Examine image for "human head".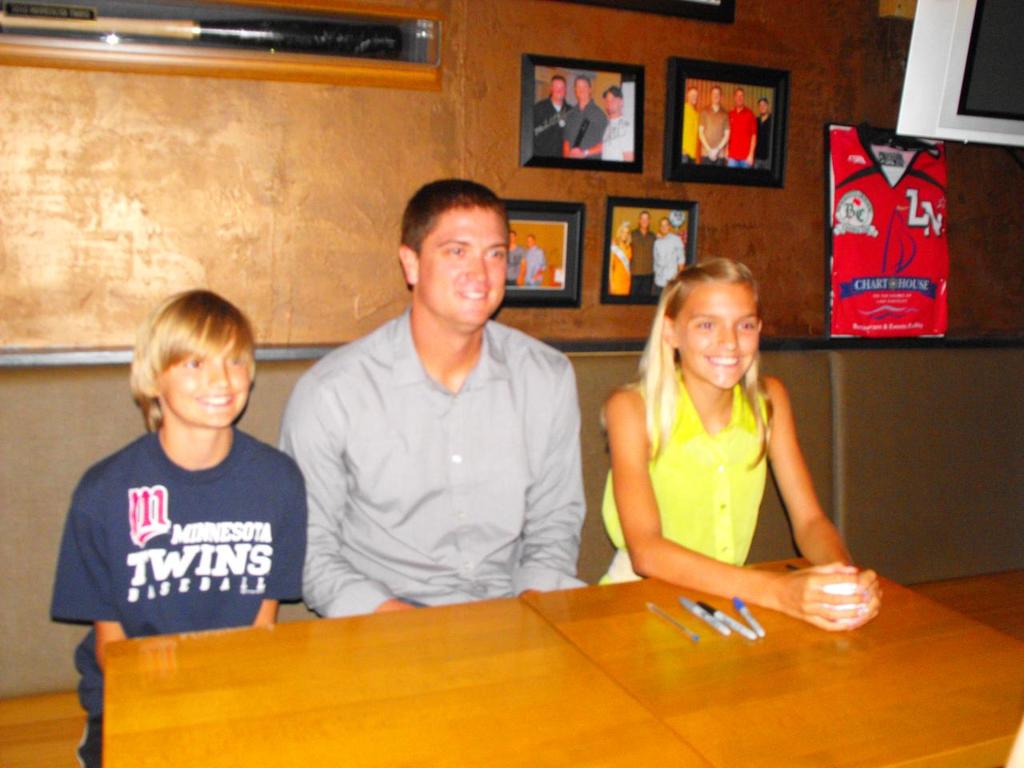
Examination result: select_region(546, 74, 570, 101).
